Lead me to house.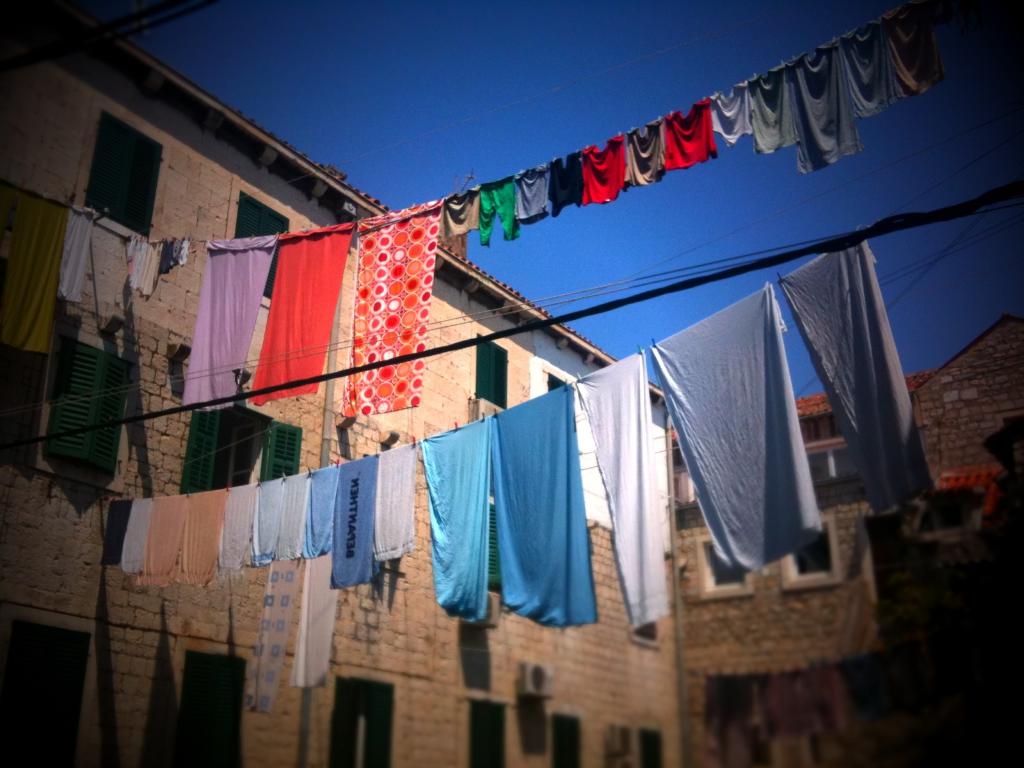
Lead to [0,0,683,767].
